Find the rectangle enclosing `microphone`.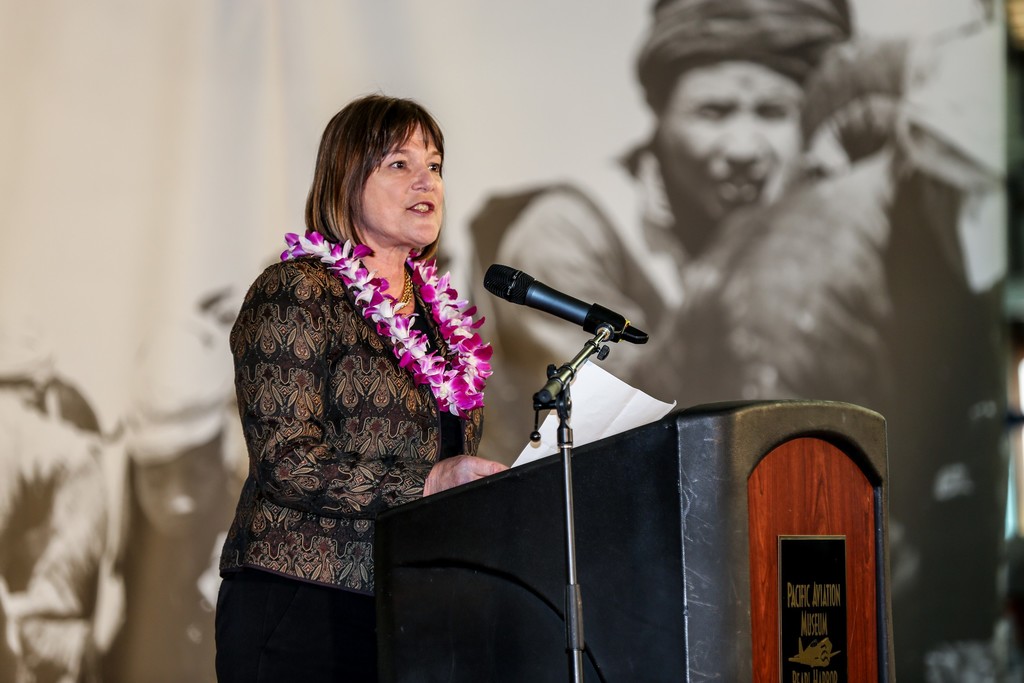
<box>484,259,648,345</box>.
